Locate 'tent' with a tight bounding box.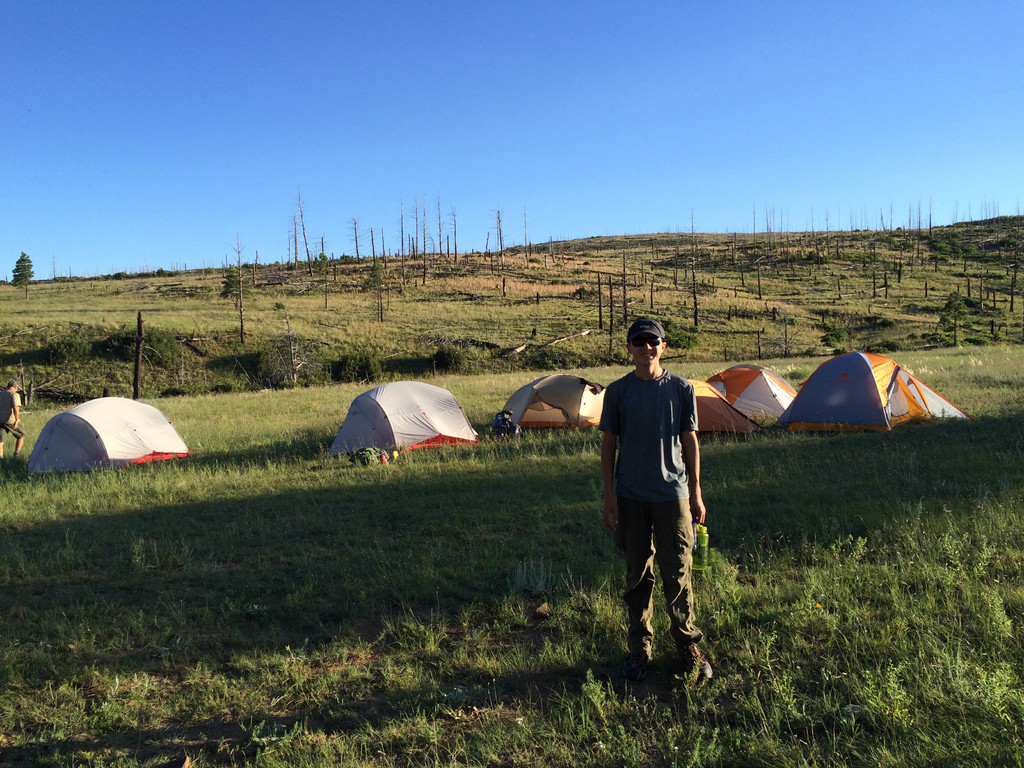
crop(778, 347, 947, 438).
